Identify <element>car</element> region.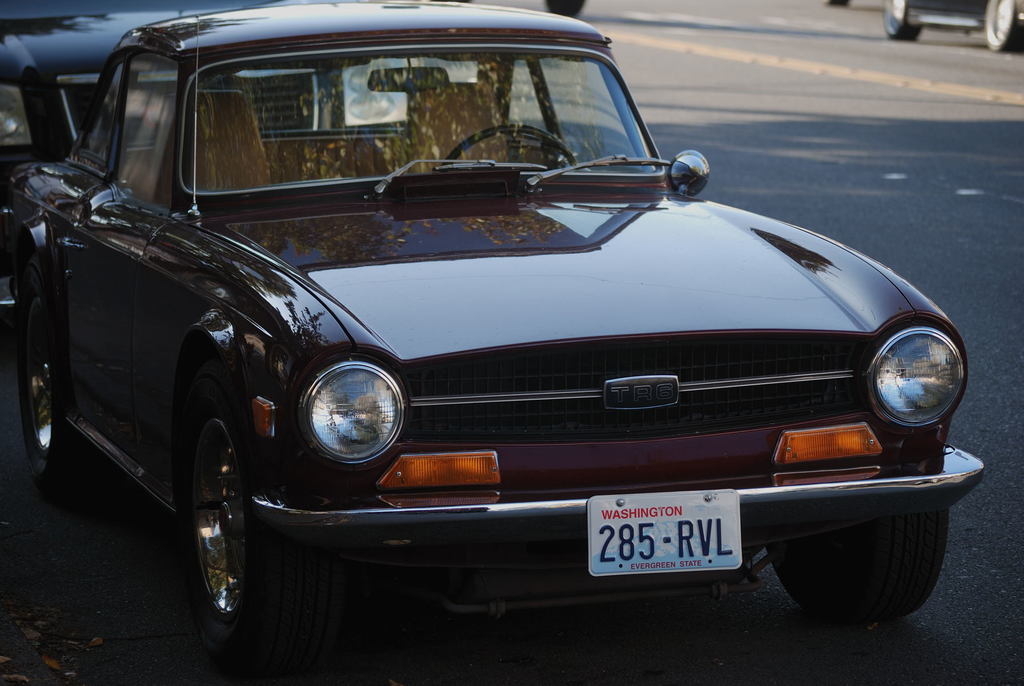
Region: [12, 0, 986, 685].
